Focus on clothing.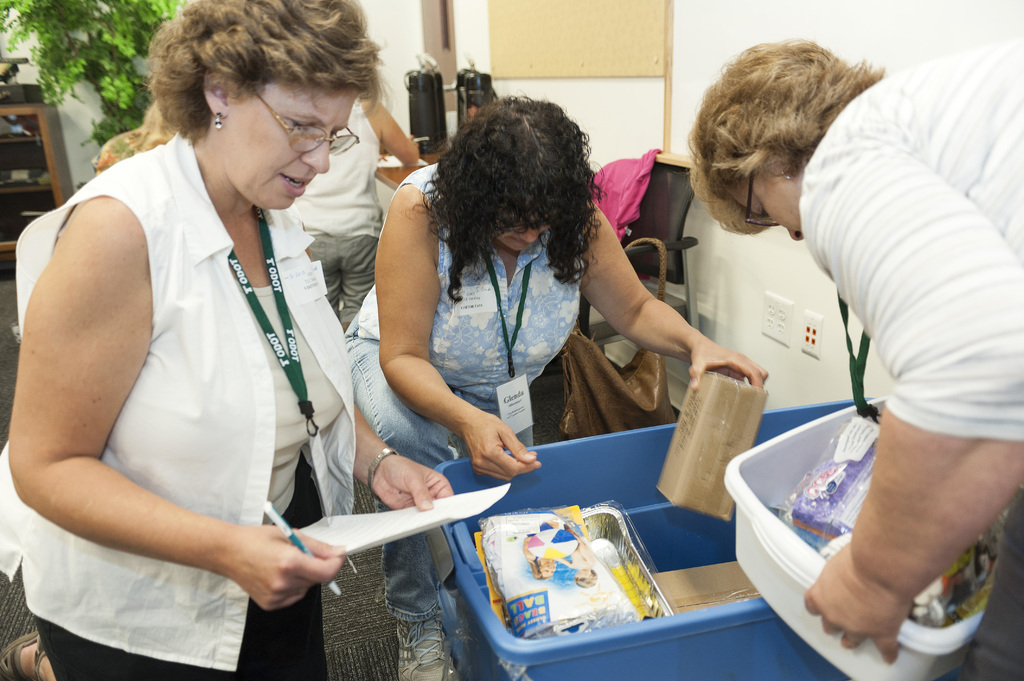
Focused at box=[287, 83, 387, 328].
